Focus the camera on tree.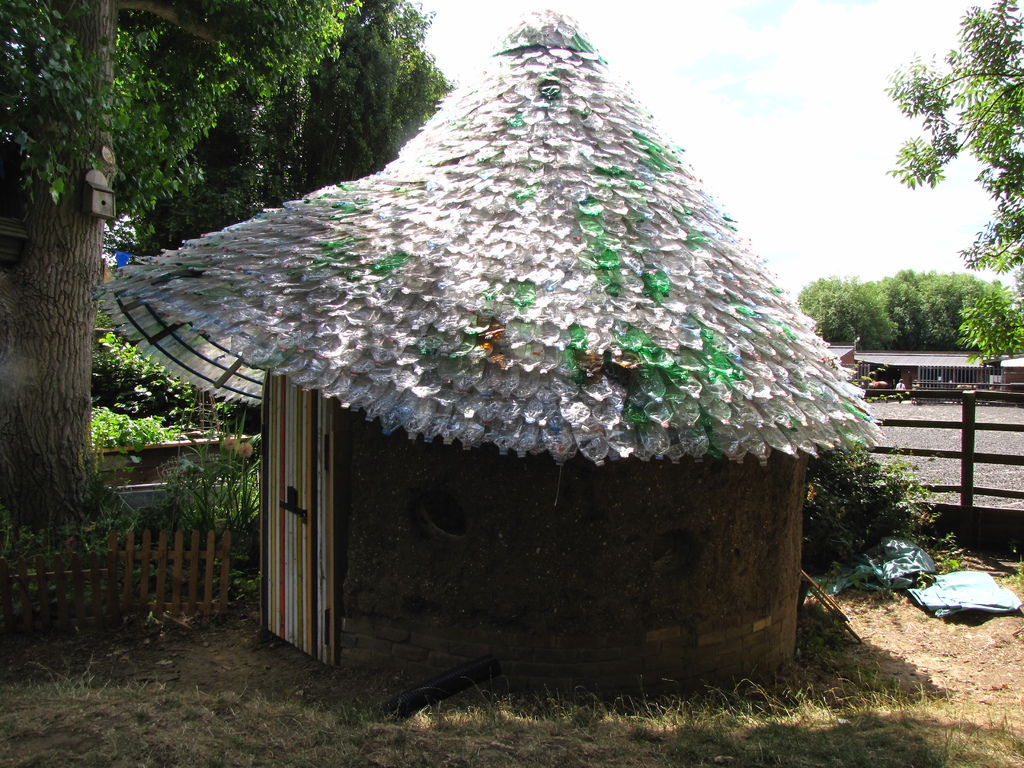
Focus region: select_region(0, 0, 379, 554).
